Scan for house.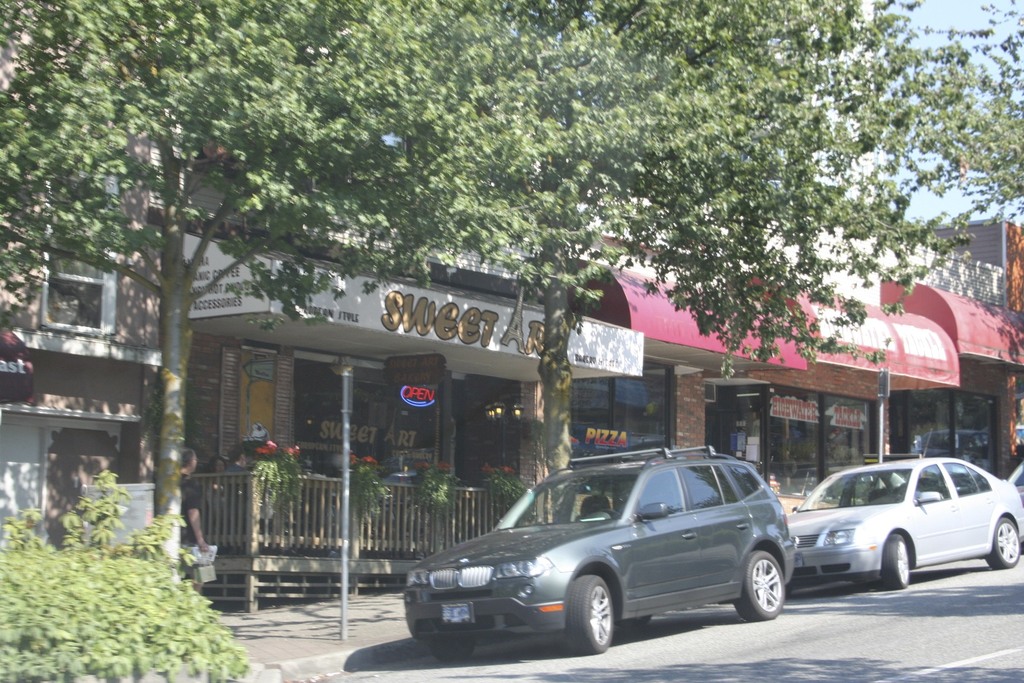
Scan result: region(147, 129, 649, 621).
